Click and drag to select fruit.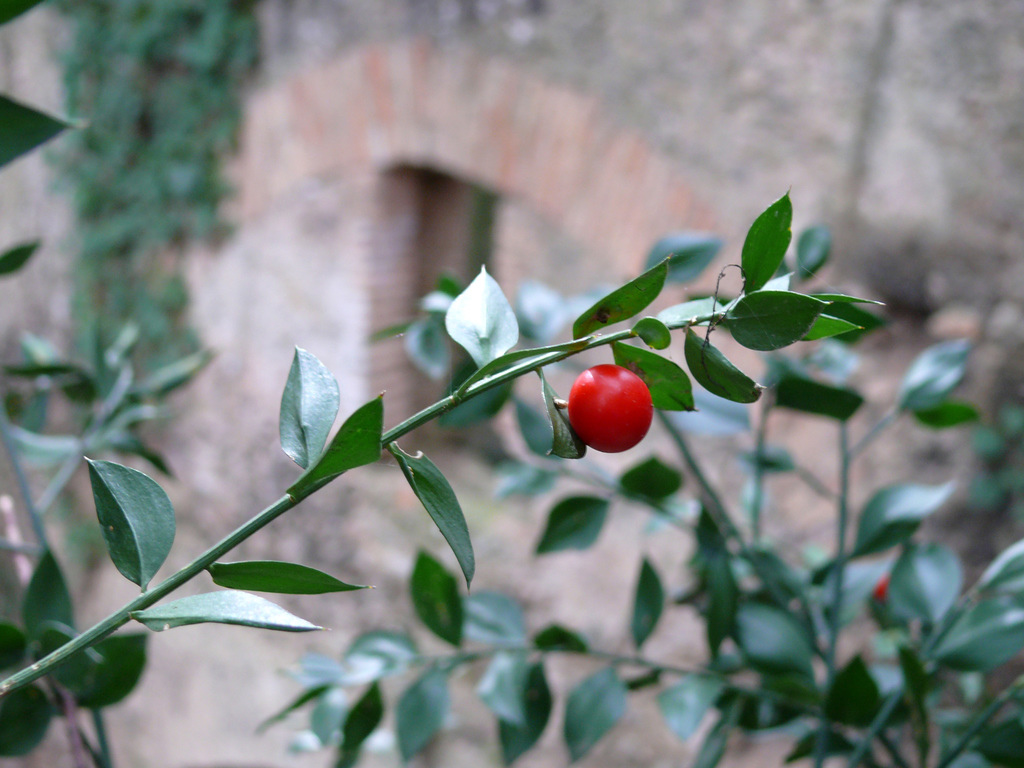
Selection: bbox=(561, 365, 654, 454).
